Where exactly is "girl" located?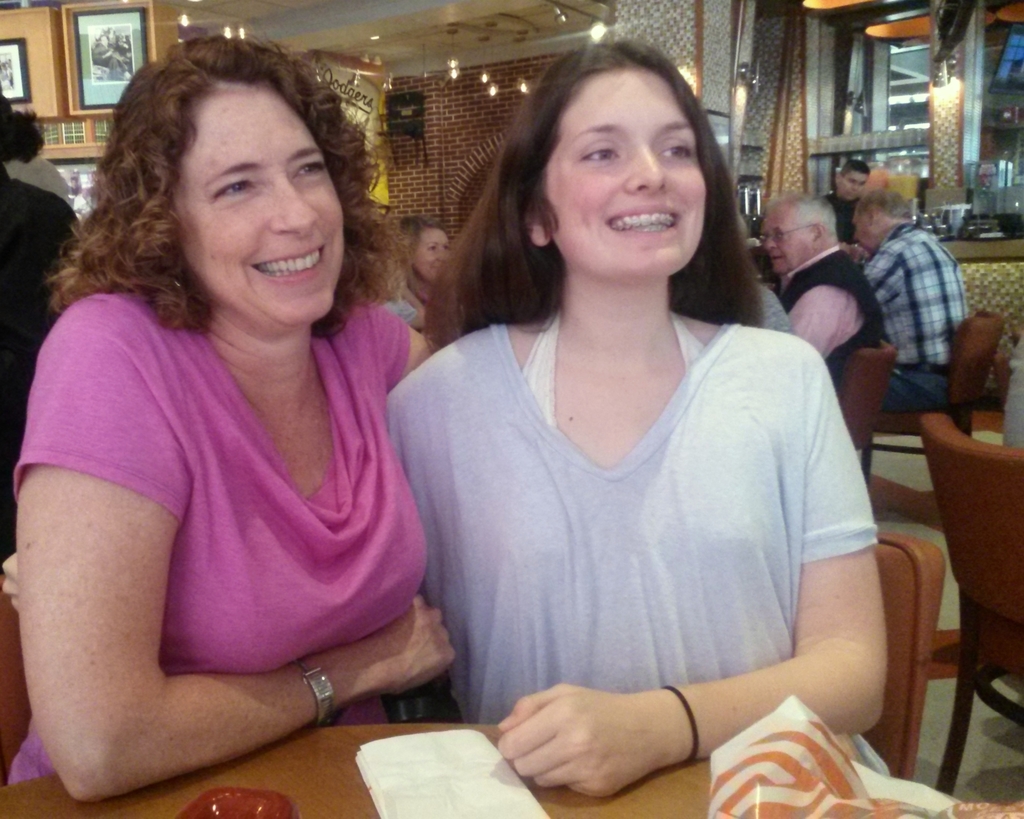
Its bounding box is {"x1": 394, "y1": 215, "x2": 457, "y2": 330}.
